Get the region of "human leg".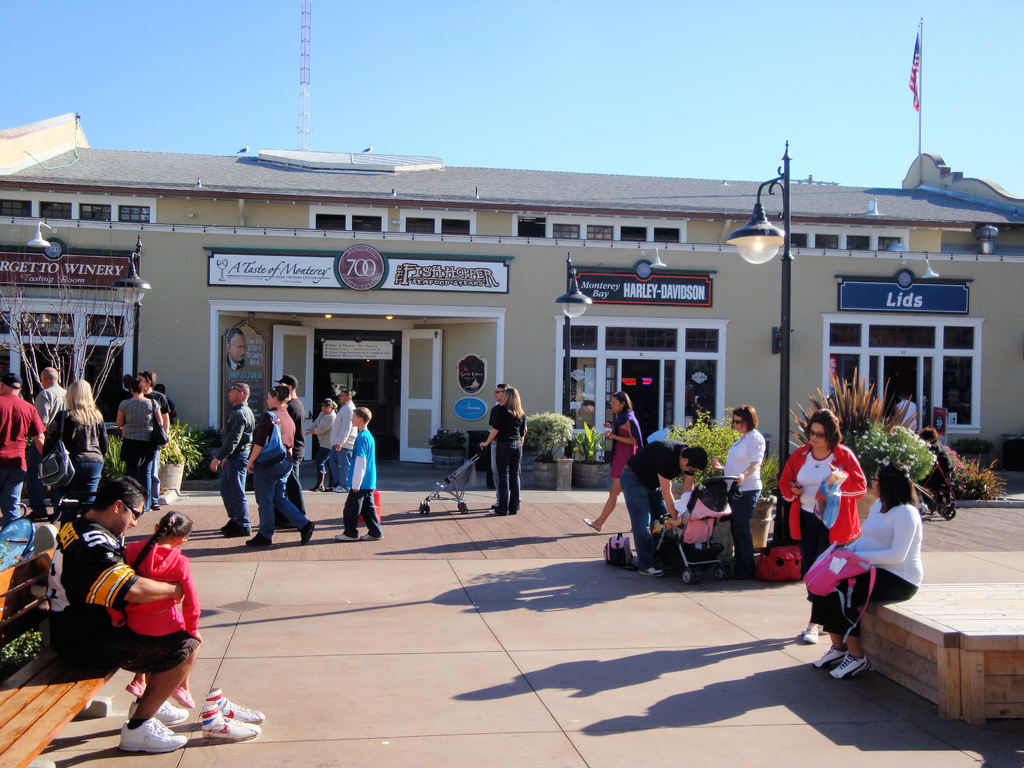
detection(333, 487, 358, 540).
